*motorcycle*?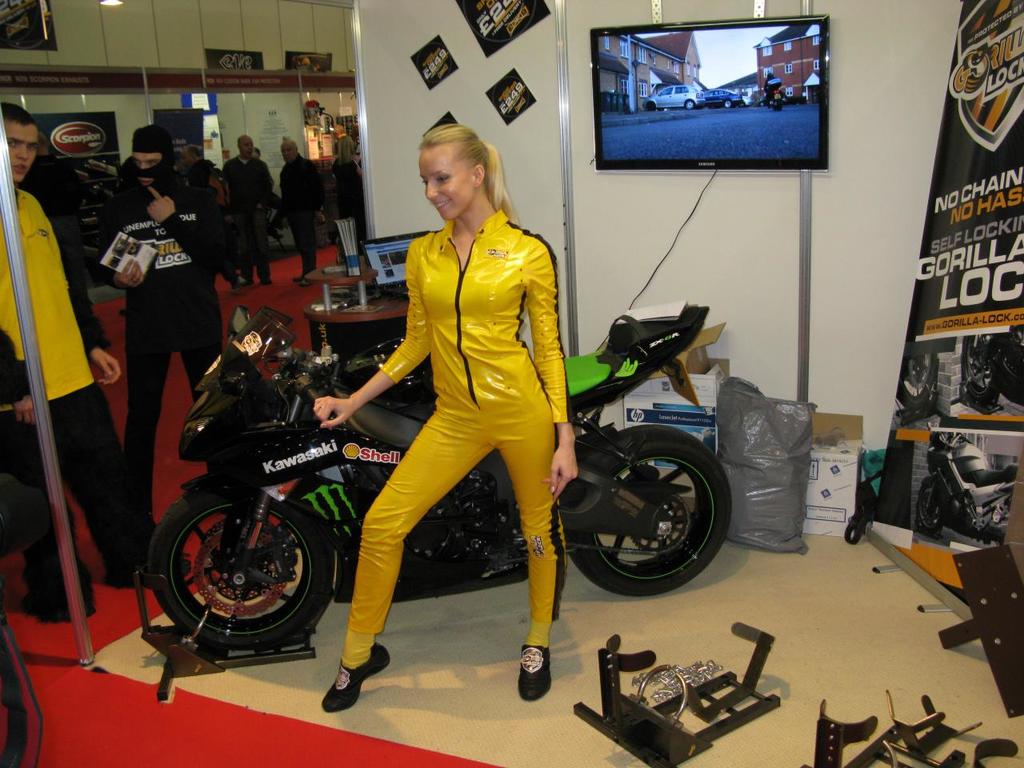
x1=173 y1=325 x2=582 y2=693
